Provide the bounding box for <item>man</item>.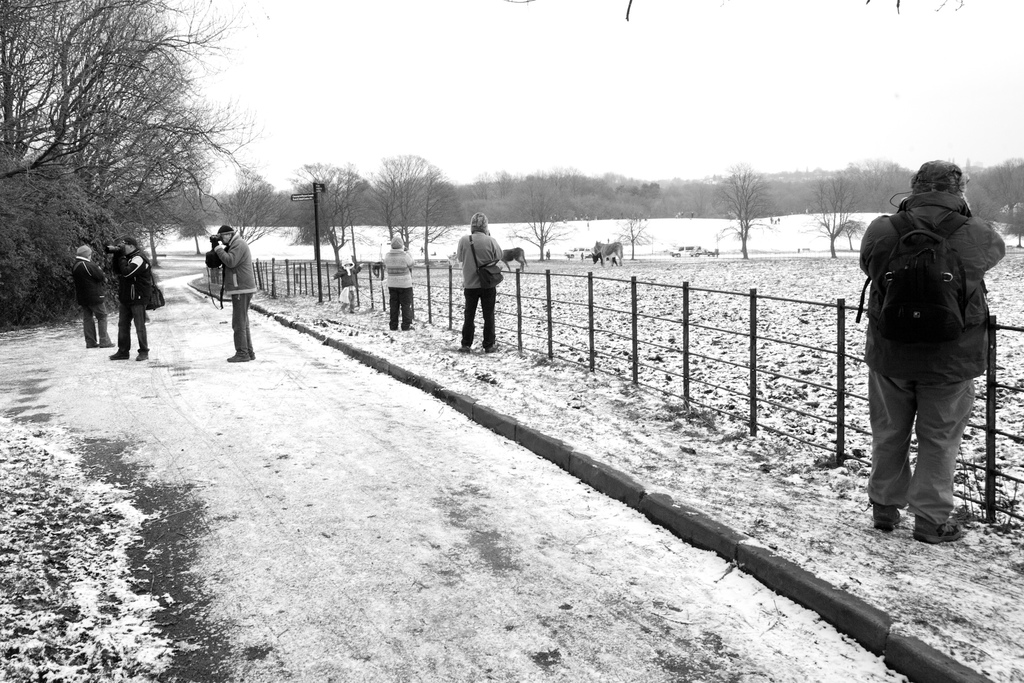
bbox(100, 239, 152, 357).
